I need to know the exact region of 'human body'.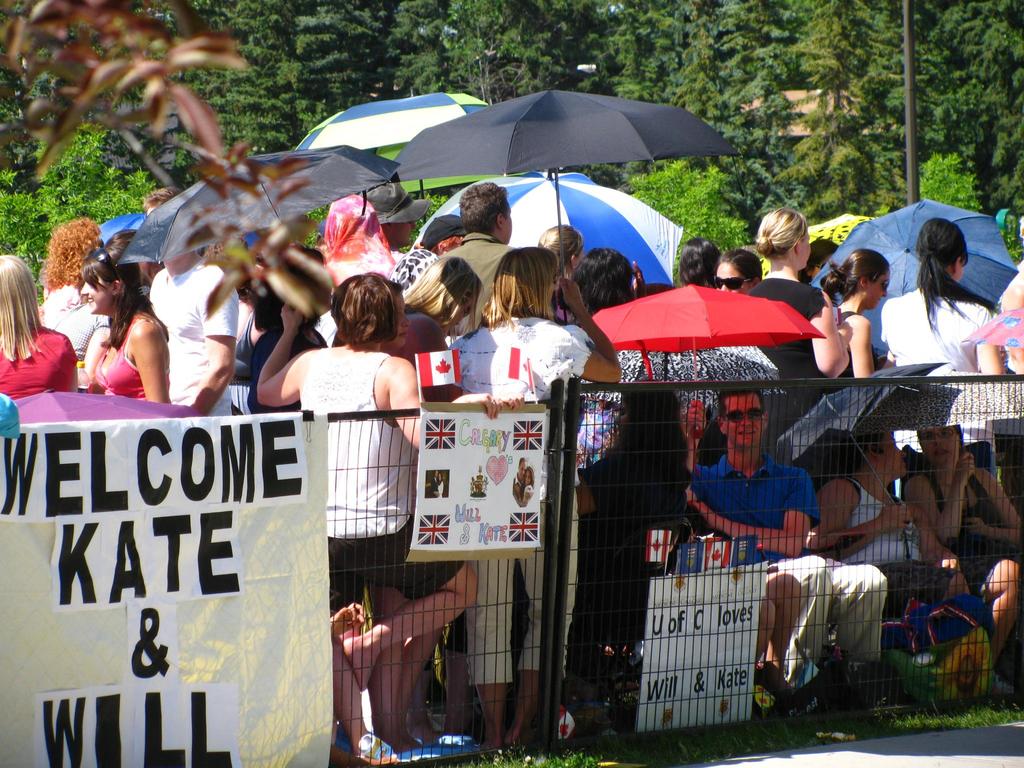
Region: region(808, 424, 972, 662).
